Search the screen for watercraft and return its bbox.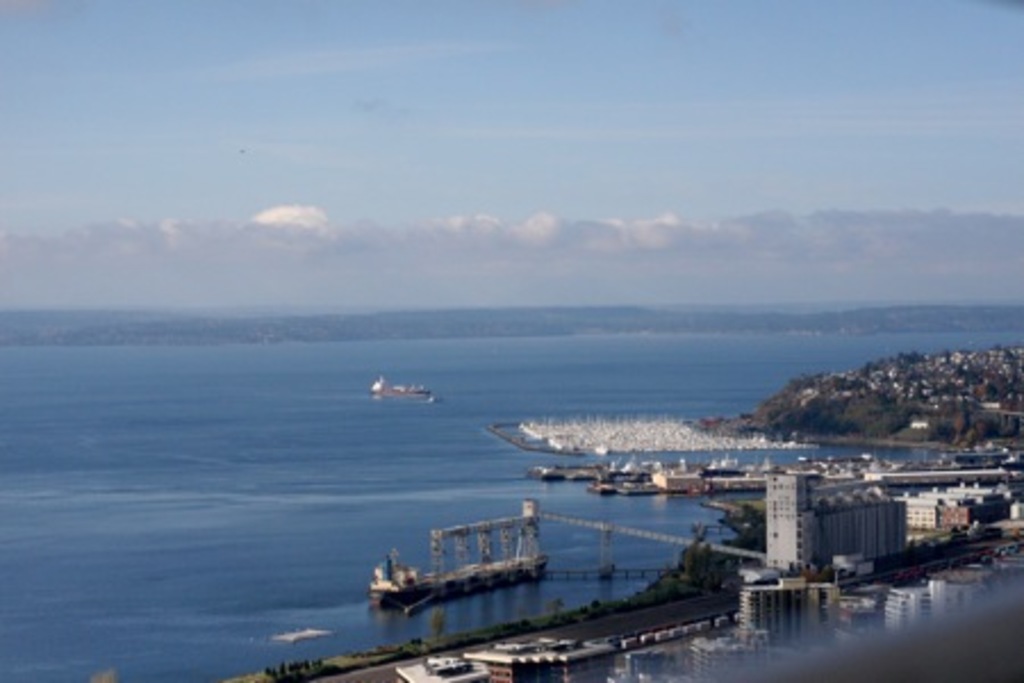
Found: pyautogui.locateOnScreen(378, 376, 428, 394).
